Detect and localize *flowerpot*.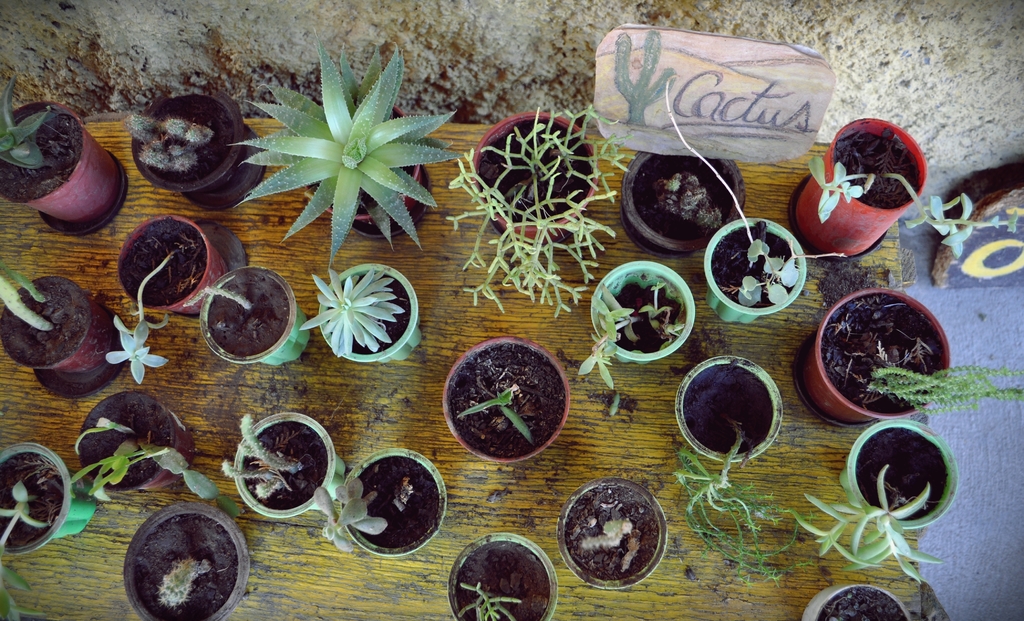
Localized at x1=556, y1=473, x2=668, y2=590.
